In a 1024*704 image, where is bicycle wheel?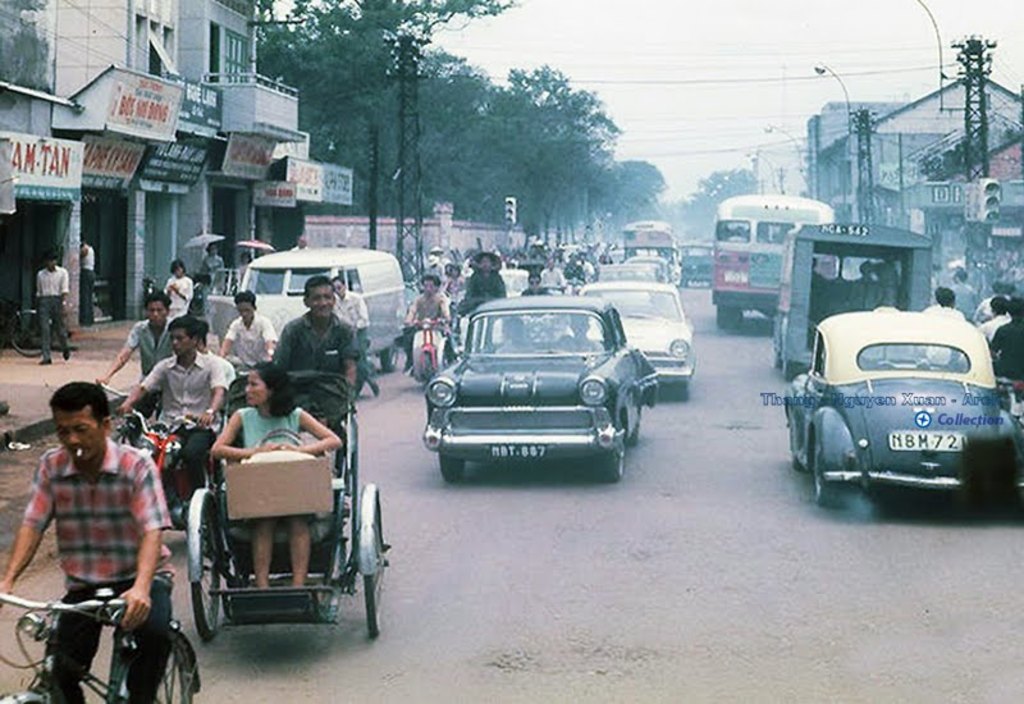
358/507/384/645.
